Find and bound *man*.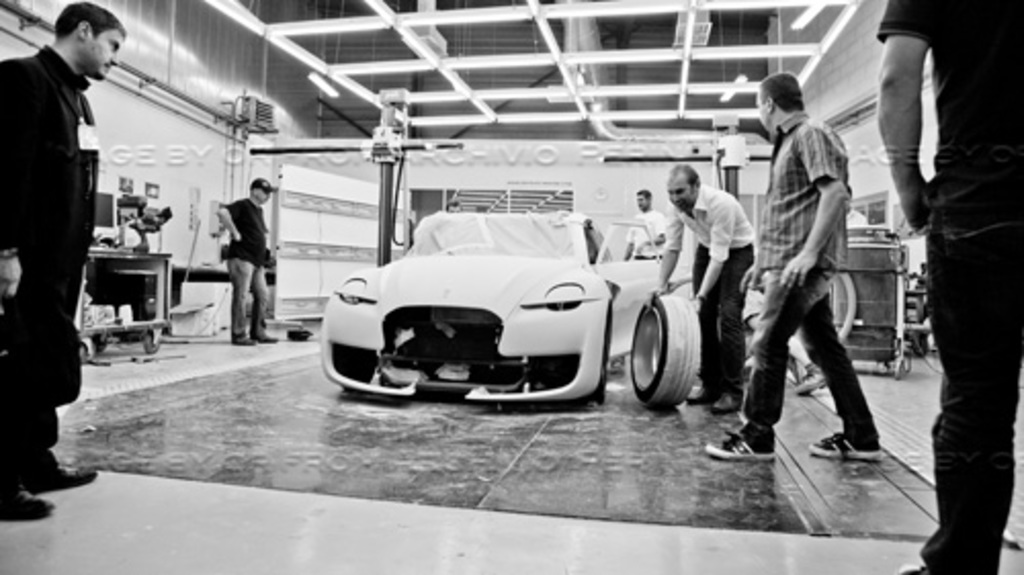
Bound: select_region(877, 0, 1022, 573).
